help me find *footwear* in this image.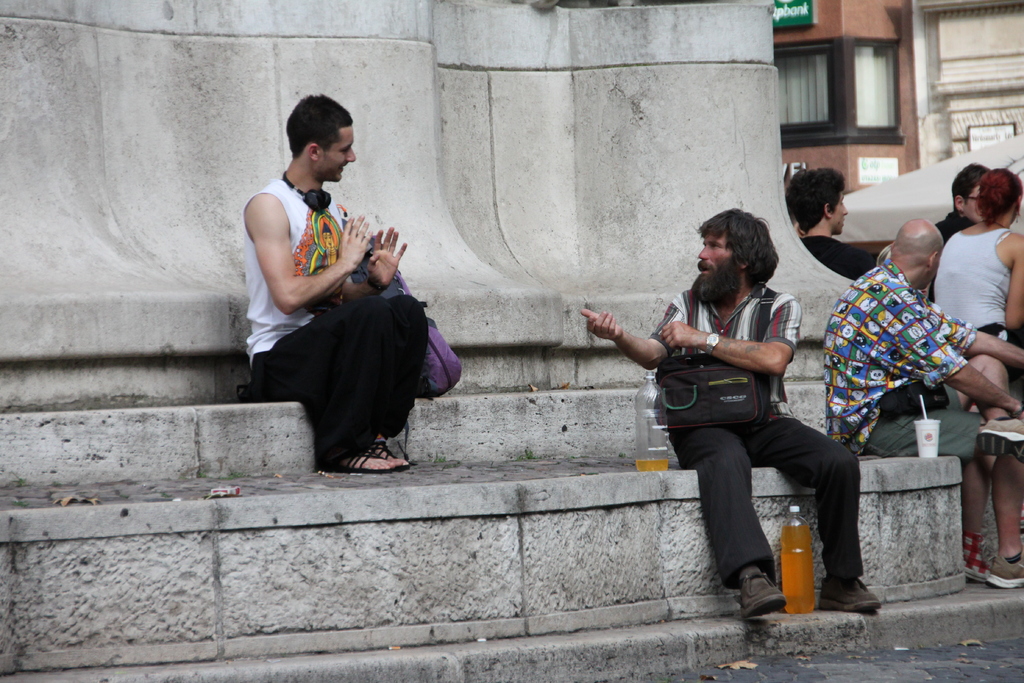
Found it: pyautogui.locateOnScreen(742, 568, 783, 618).
